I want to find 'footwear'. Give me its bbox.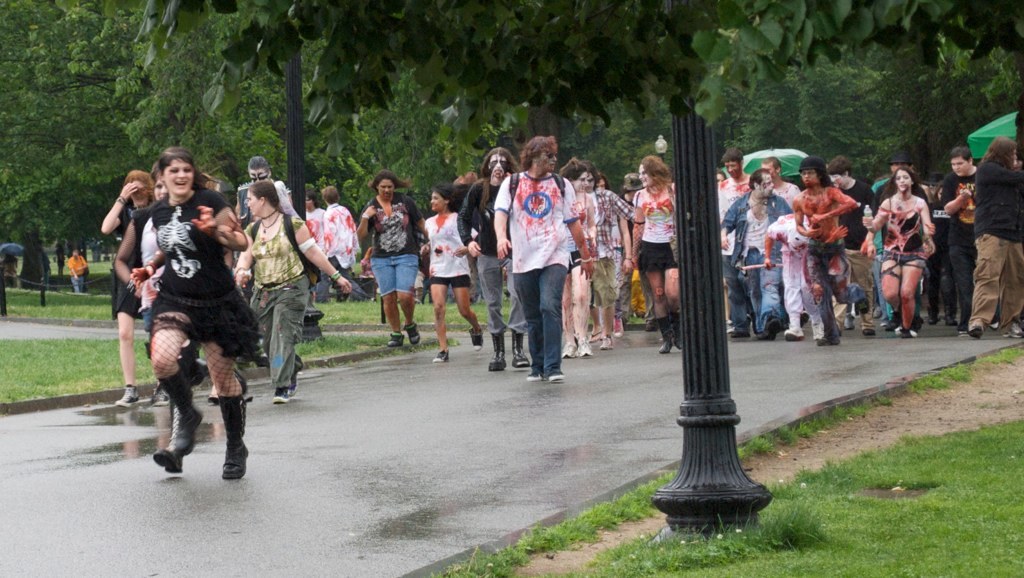
x1=863, y1=328, x2=877, y2=336.
